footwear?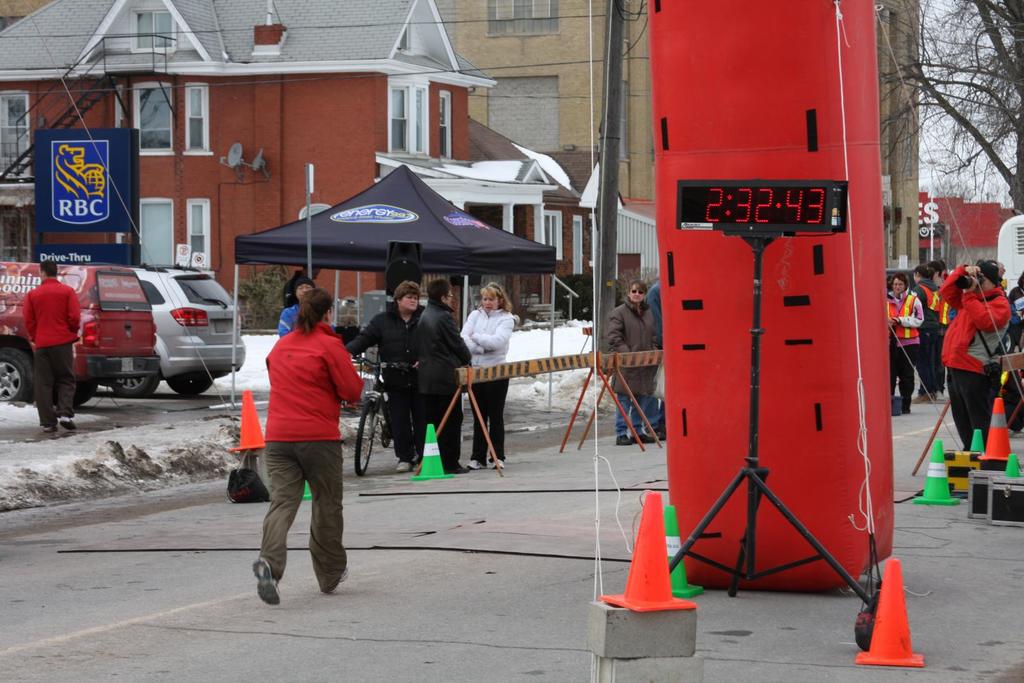
(493, 458, 504, 469)
